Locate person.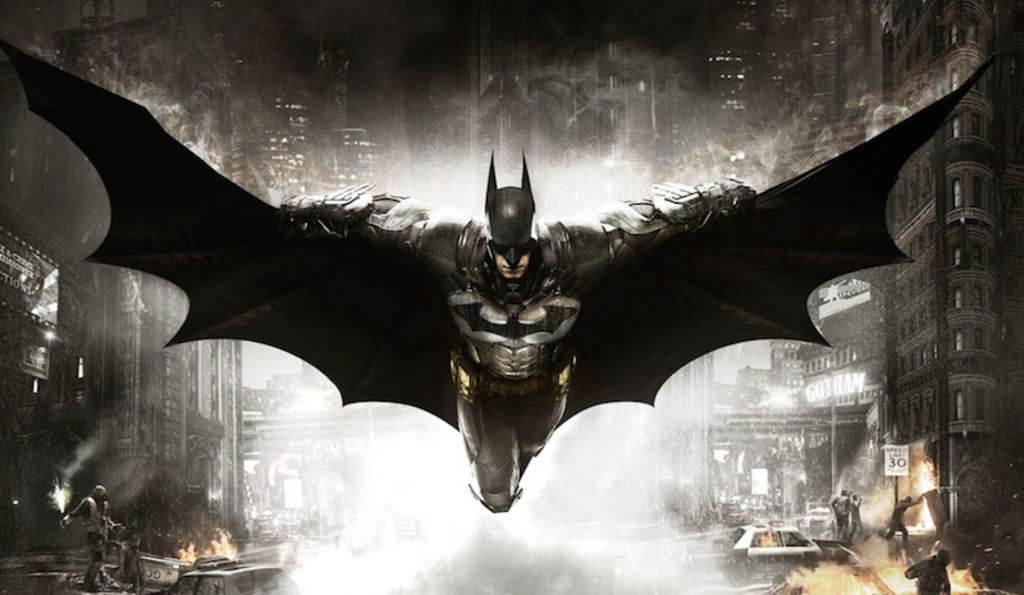
Bounding box: bbox(882, 495, 922, 559).
